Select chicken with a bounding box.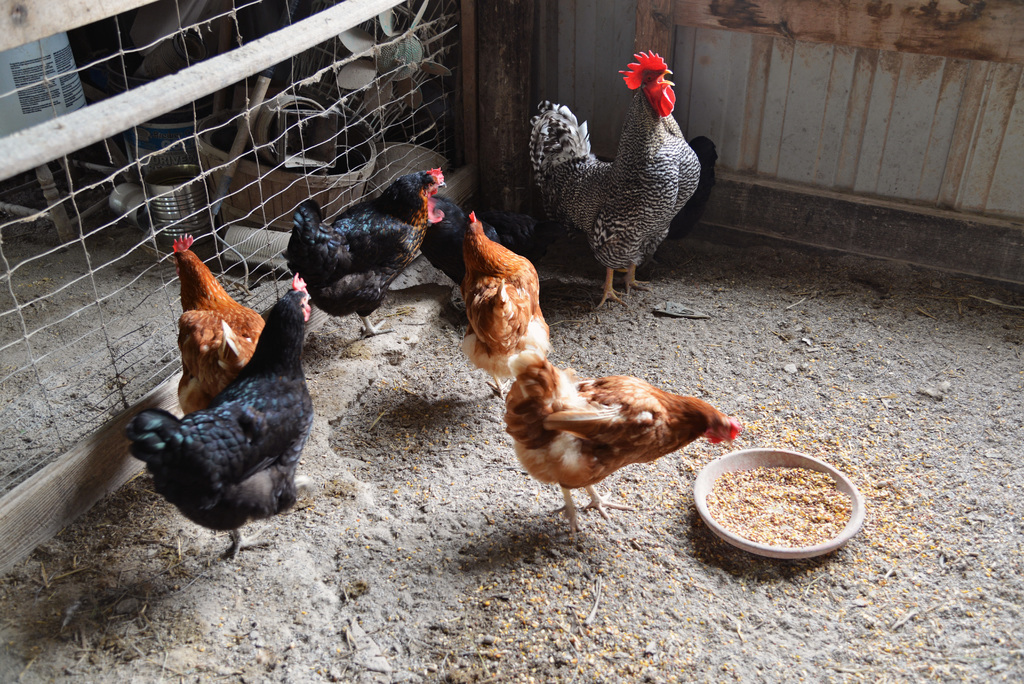
{"x1": 118, "y1": 272, "x2": 325, "y2": 567}.
